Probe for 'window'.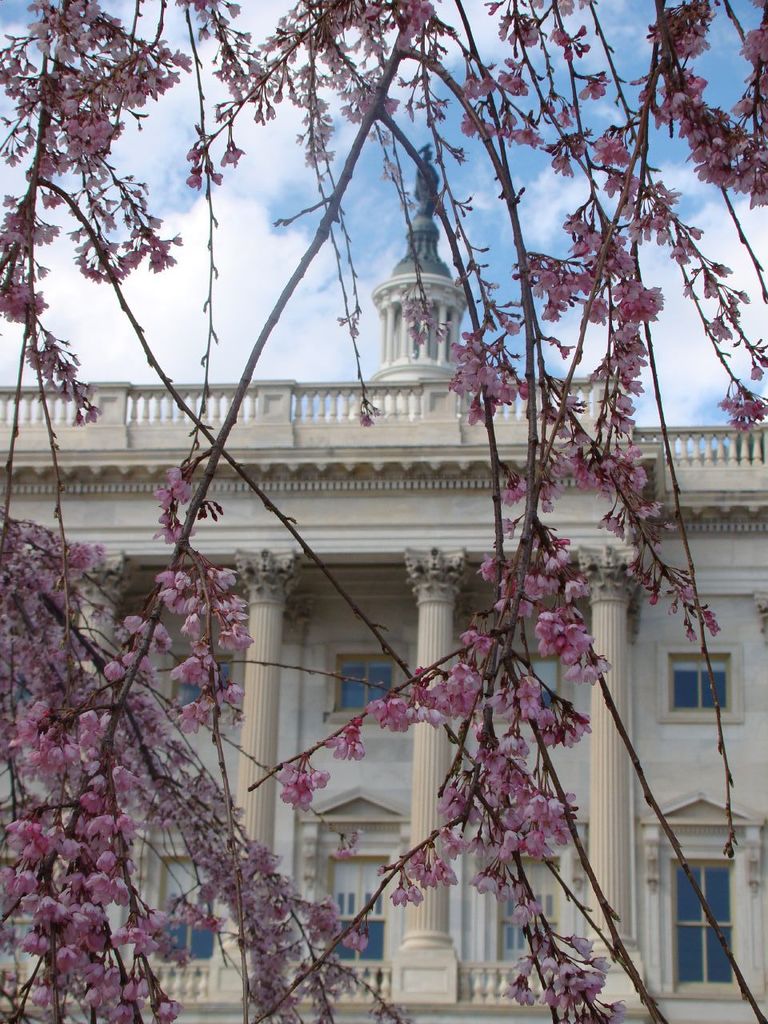
Probe result: locate(499, 651, 568, 706).
